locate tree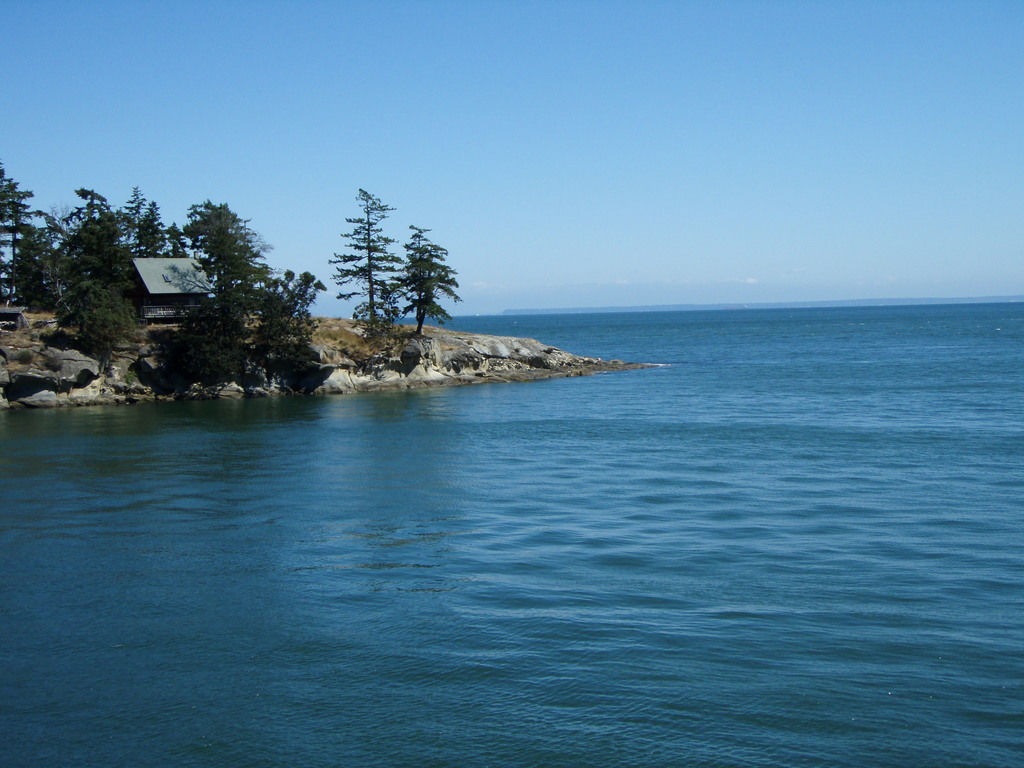
381:223:471:337
